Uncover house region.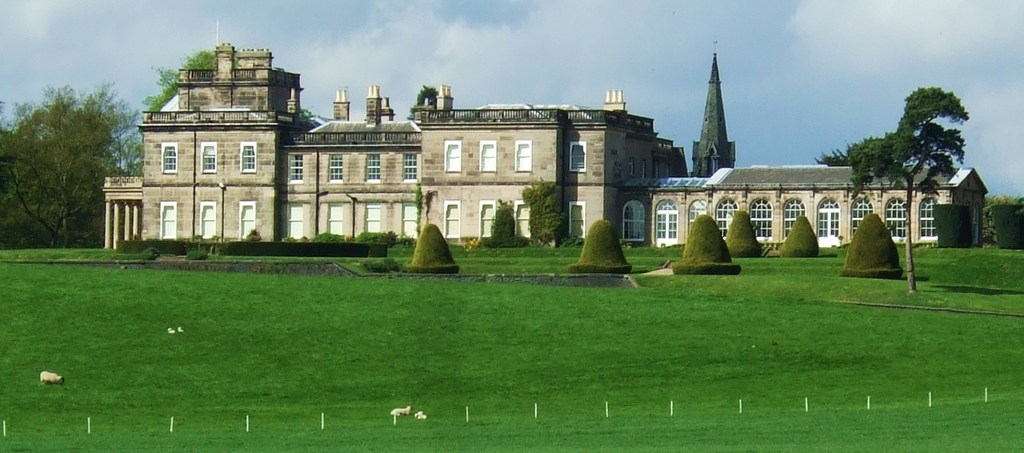
Uncovered: [left=707, top=162, right=989, bottom=248].
